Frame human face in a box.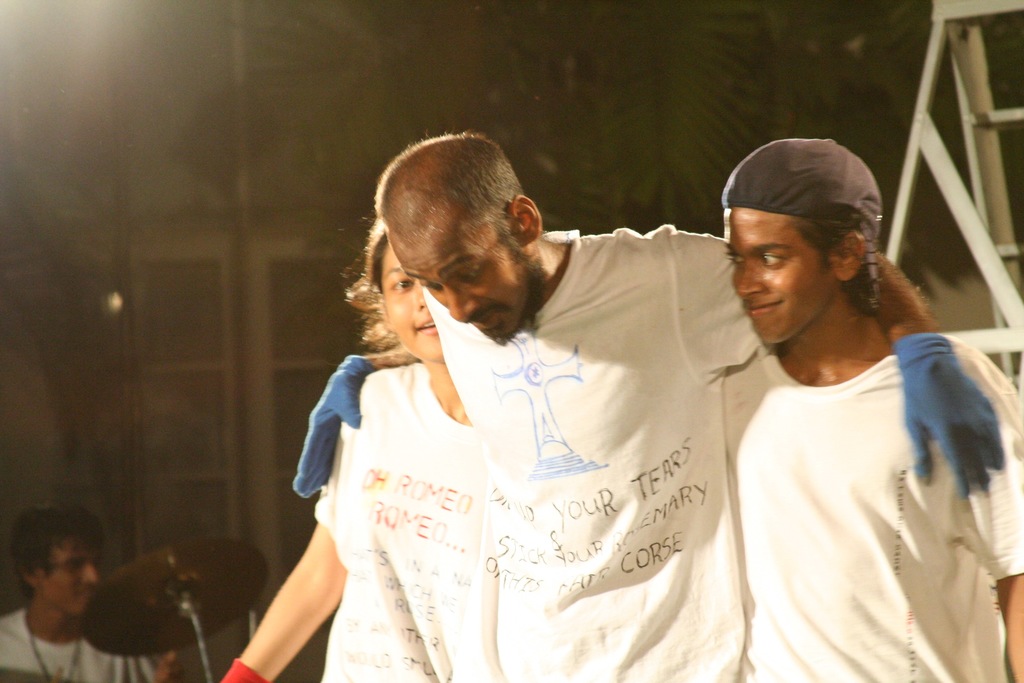
[left=387, top=250, right=445, bottom=368].
